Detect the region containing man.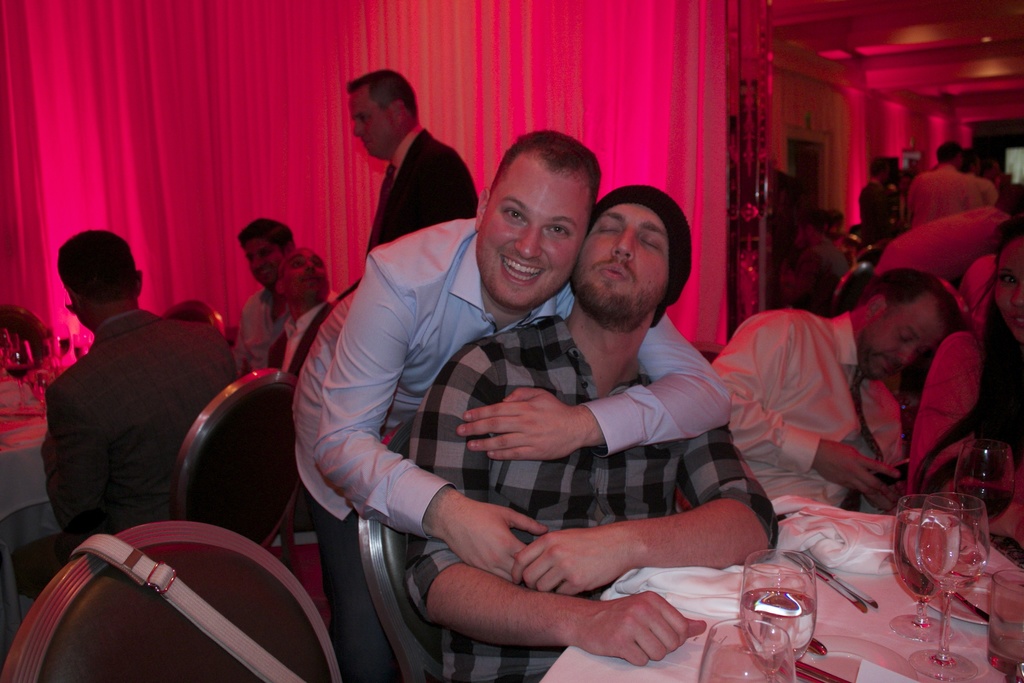
select_region(232, 215, 297, 379).
